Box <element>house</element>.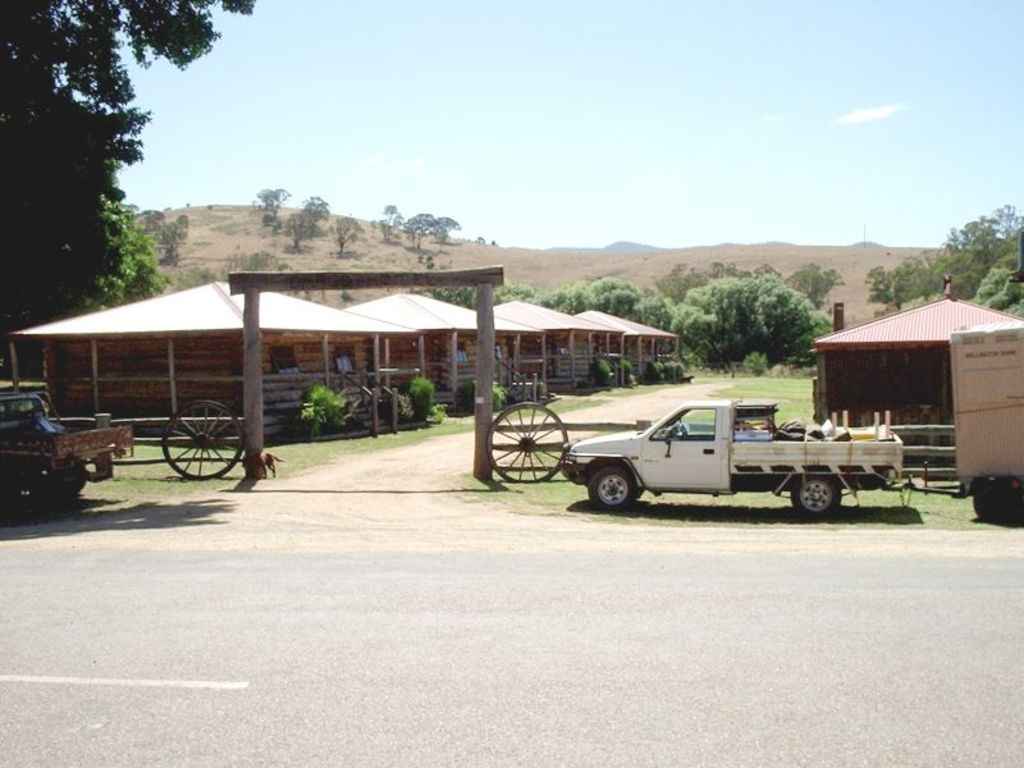
0, 279, 371, 420.
